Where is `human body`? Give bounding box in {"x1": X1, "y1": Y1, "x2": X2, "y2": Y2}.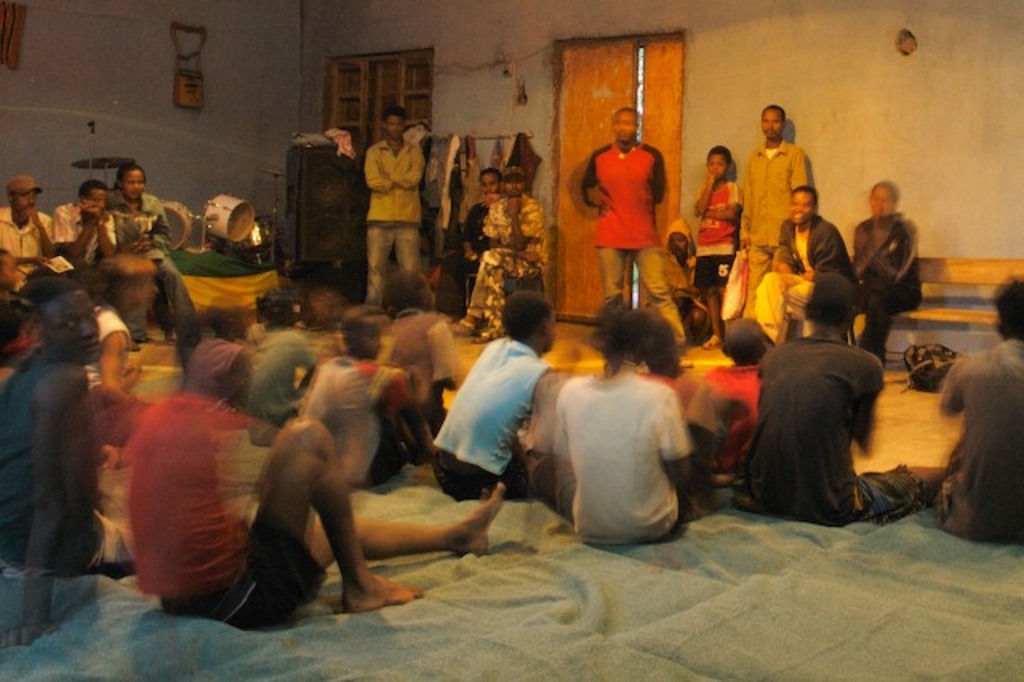
{"x1": 541, "y1": 285, "x2": 709, "y2": 548}.
